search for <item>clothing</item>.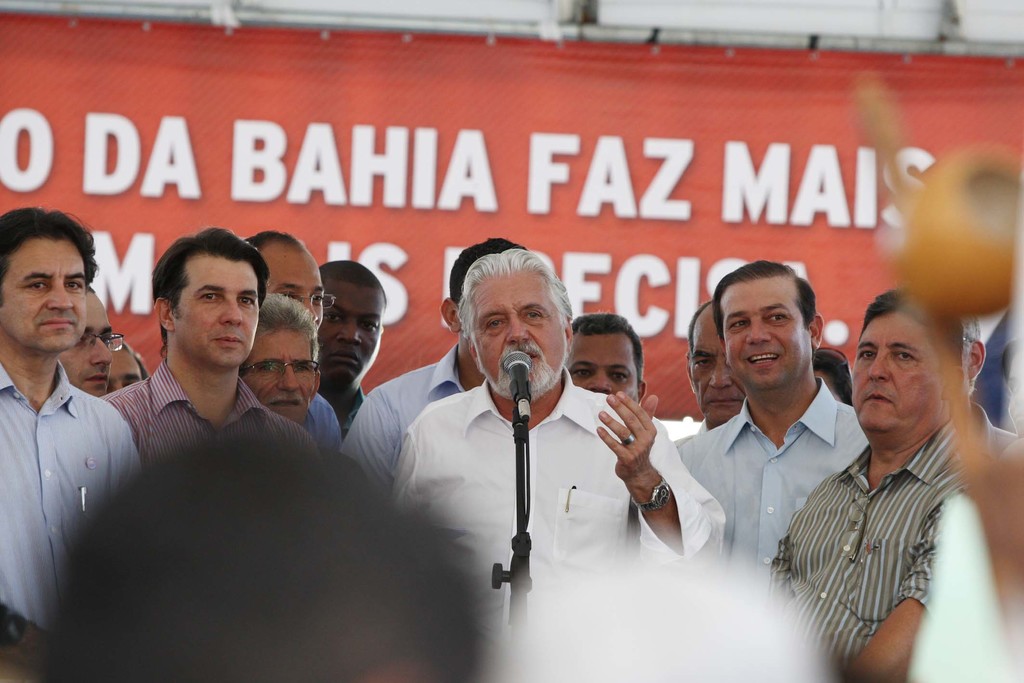
Found at Rect(332, 349, 488, 520).
